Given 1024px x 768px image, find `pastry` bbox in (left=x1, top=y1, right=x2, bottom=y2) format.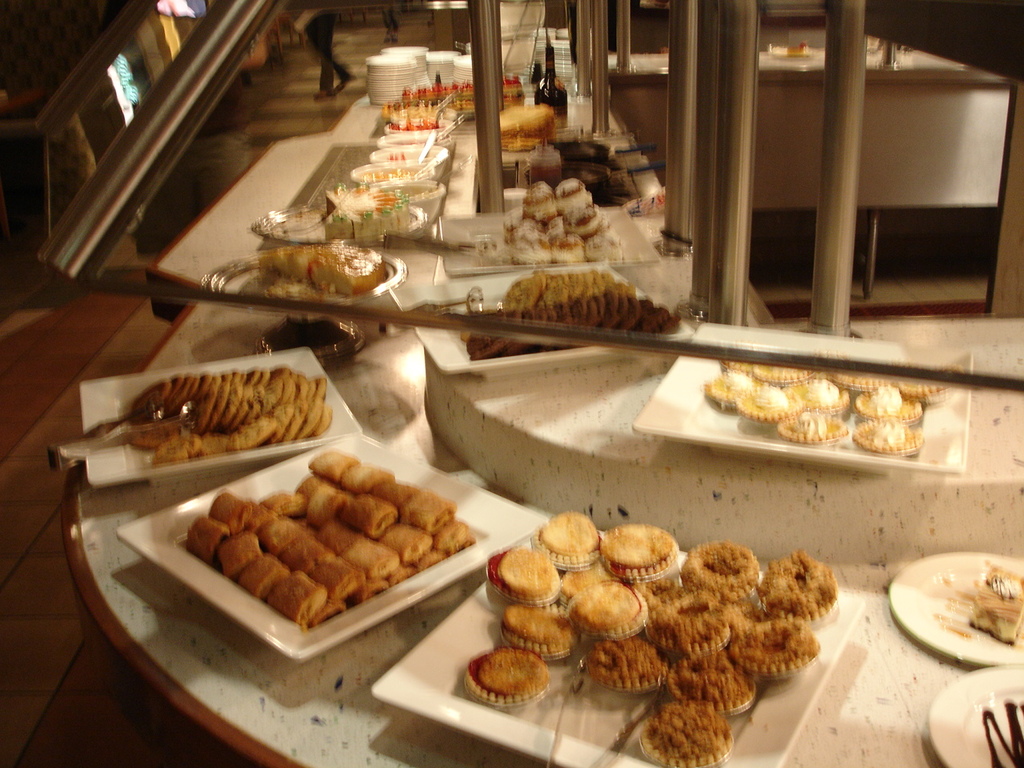
(left=855, top=385, right=926, bottom=426).
